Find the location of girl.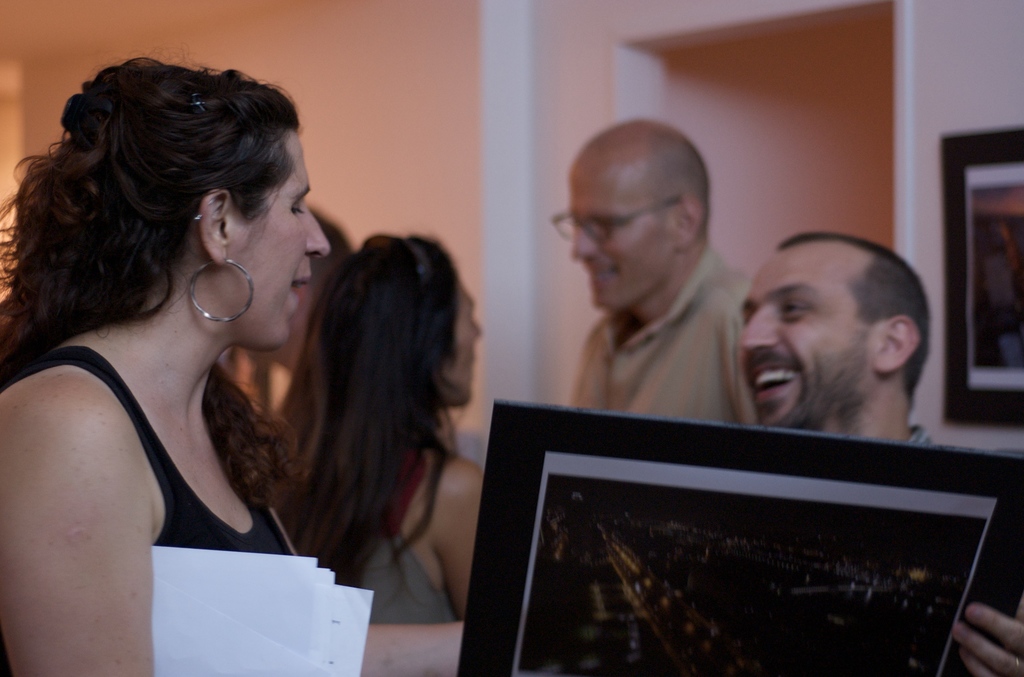
Location: 5,24,371,661.
